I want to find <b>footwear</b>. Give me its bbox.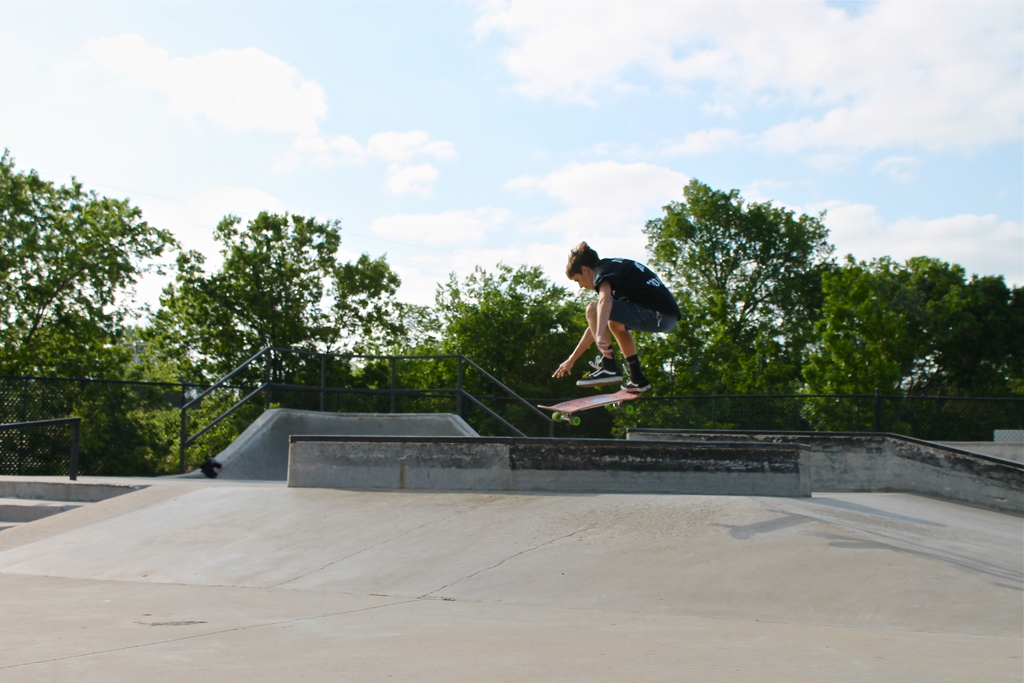
region(573, 354, 626, 387).
